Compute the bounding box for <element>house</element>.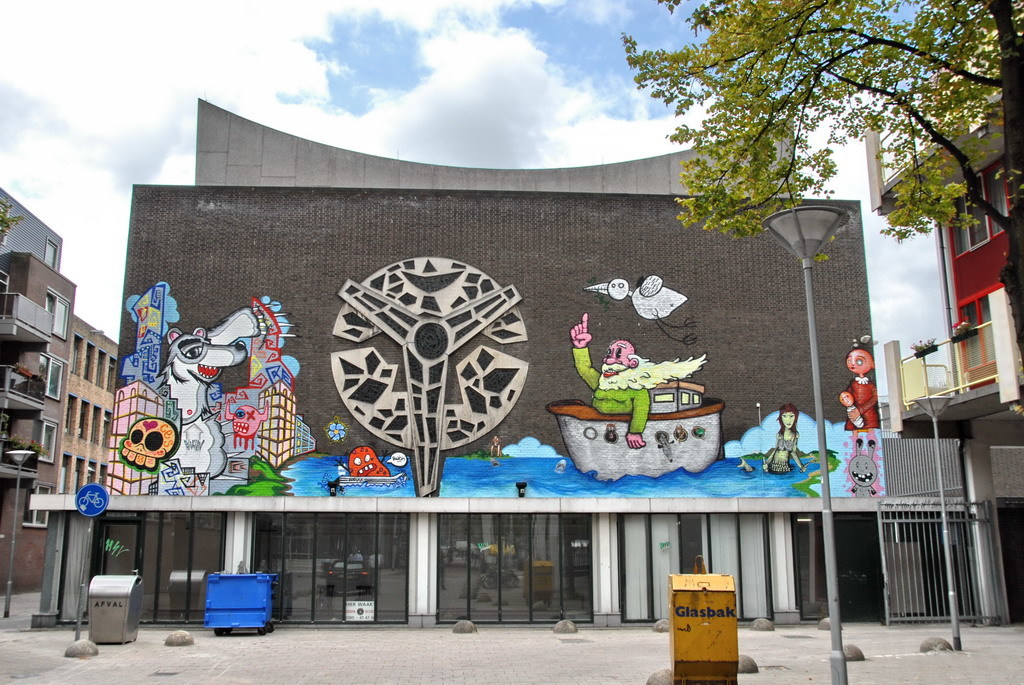
left=881, top=0, right=1023, bottom=456.
